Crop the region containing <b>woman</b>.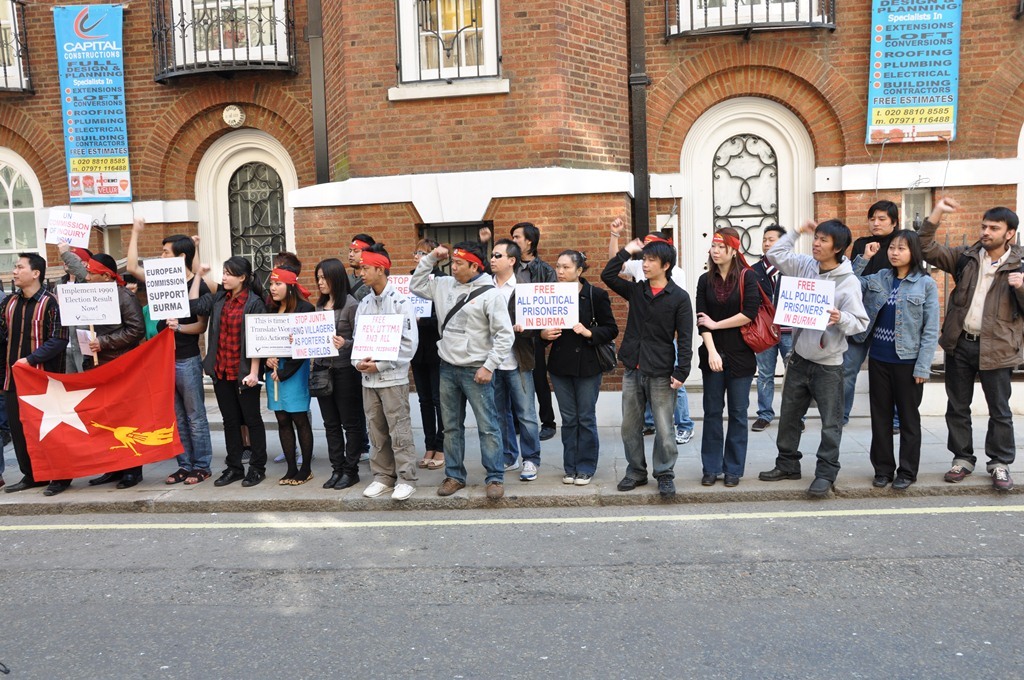
Crop region: x1=540 y1=252 x2=612 y2=479.
